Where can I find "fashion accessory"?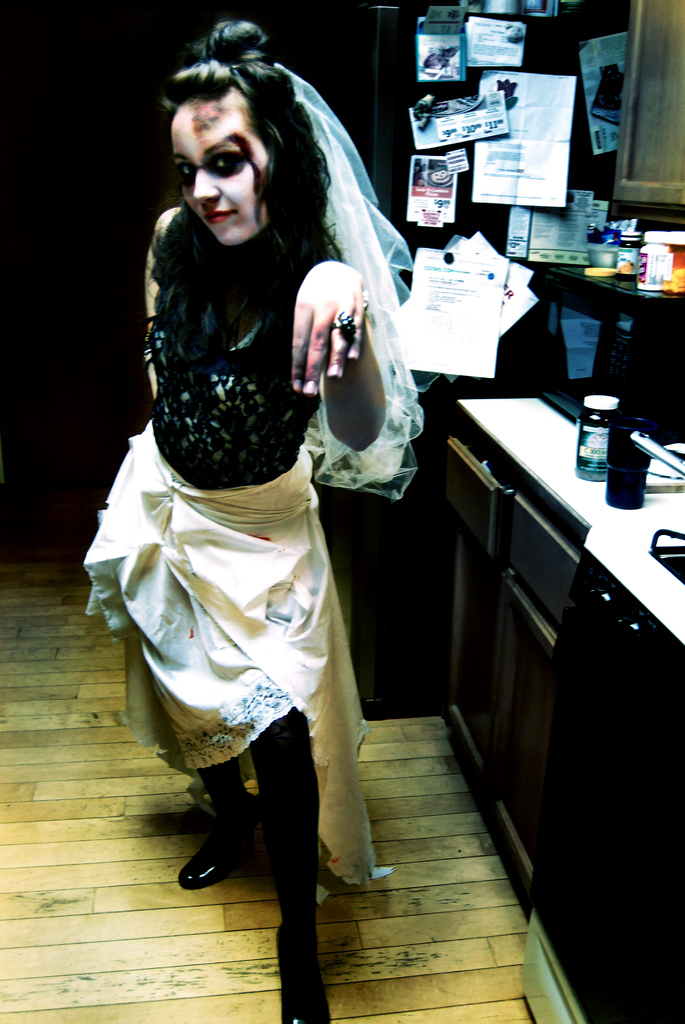
You can find it at [272,920,331,1023].
